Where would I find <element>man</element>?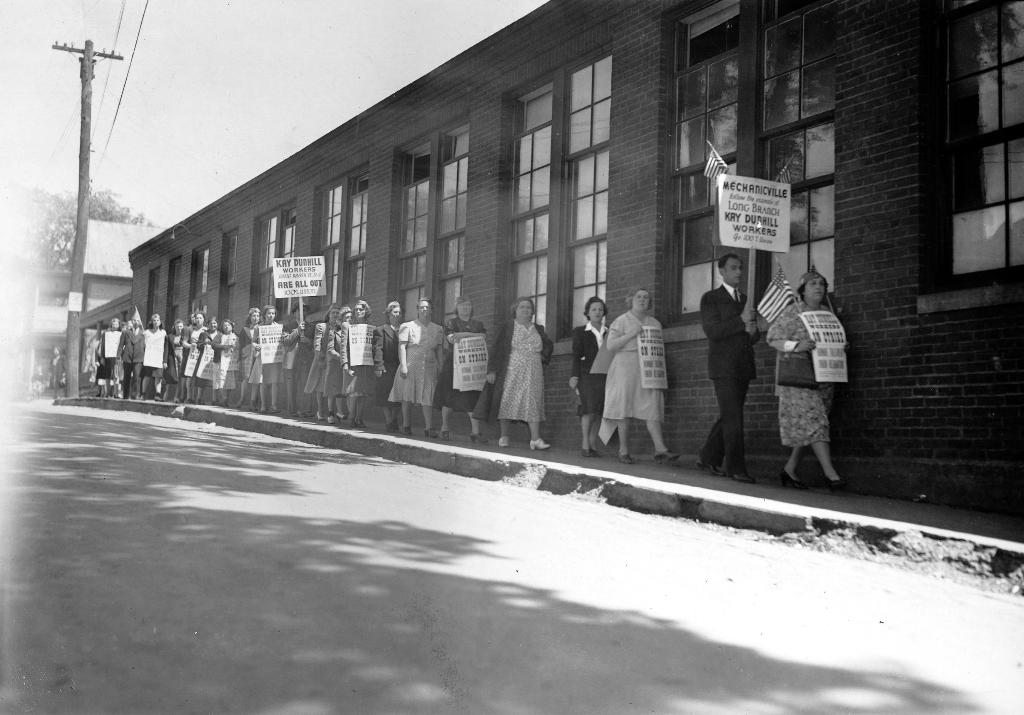
At [x1=113, y1=317, x2=145, y2=401].
